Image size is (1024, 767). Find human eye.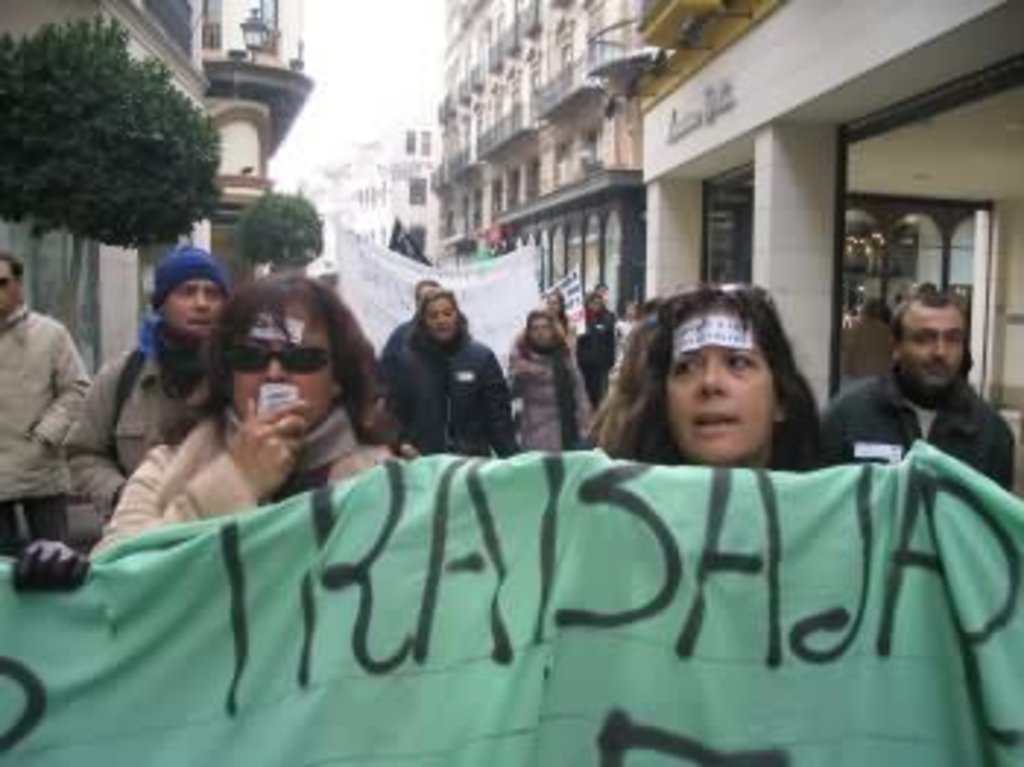
(939, 331, 965, 348).
